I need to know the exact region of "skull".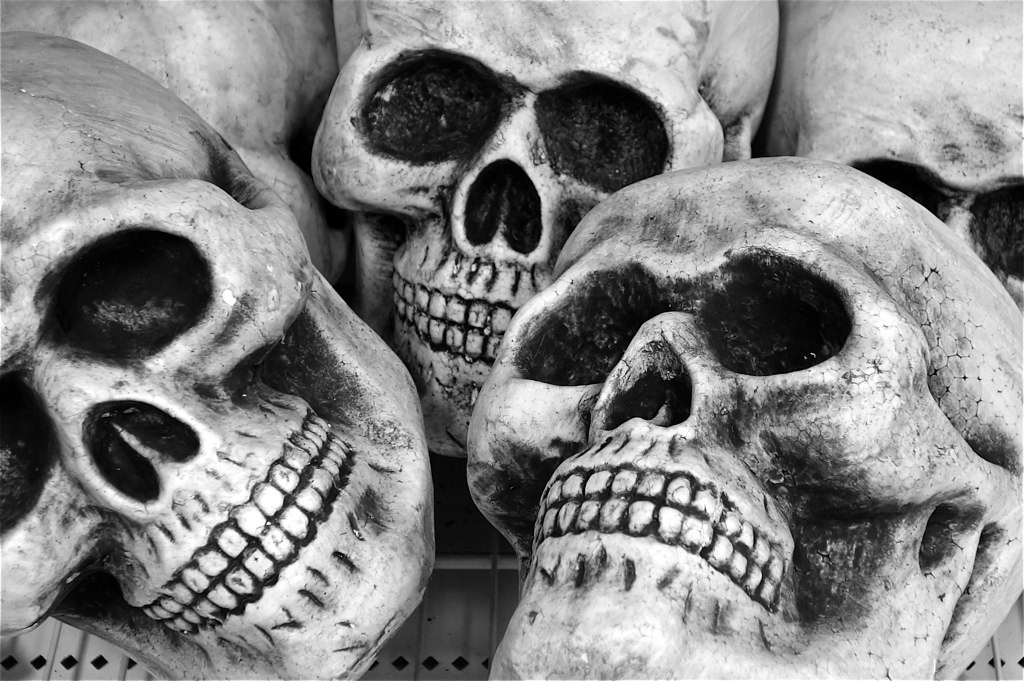
Region: (x1=310, y1=0, x2=785, y2=455).
